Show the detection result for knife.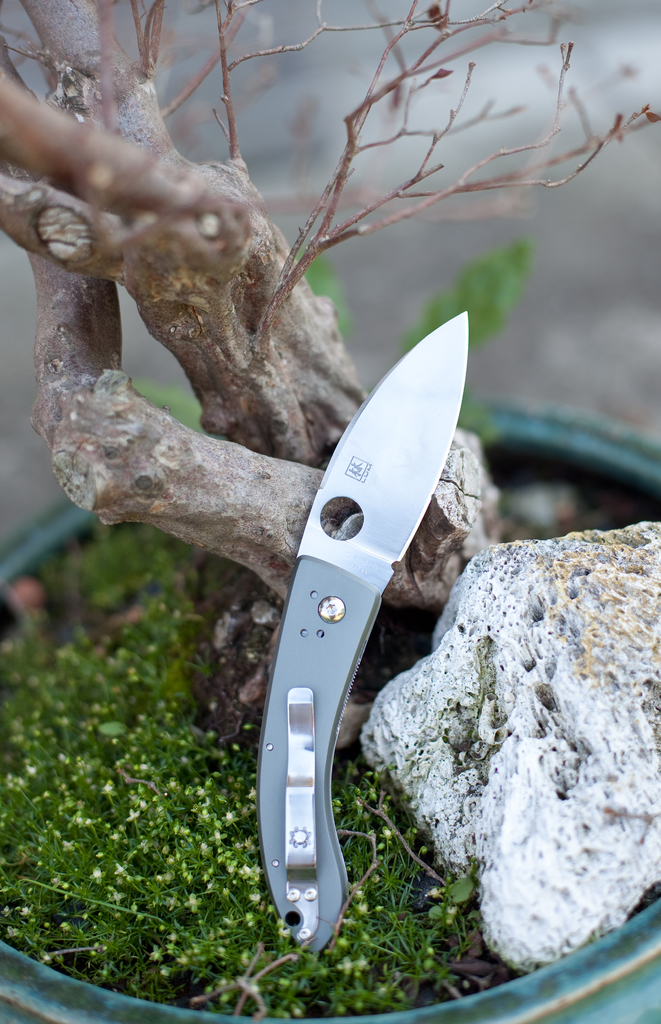
Rect(257, 310, 471, 952).
